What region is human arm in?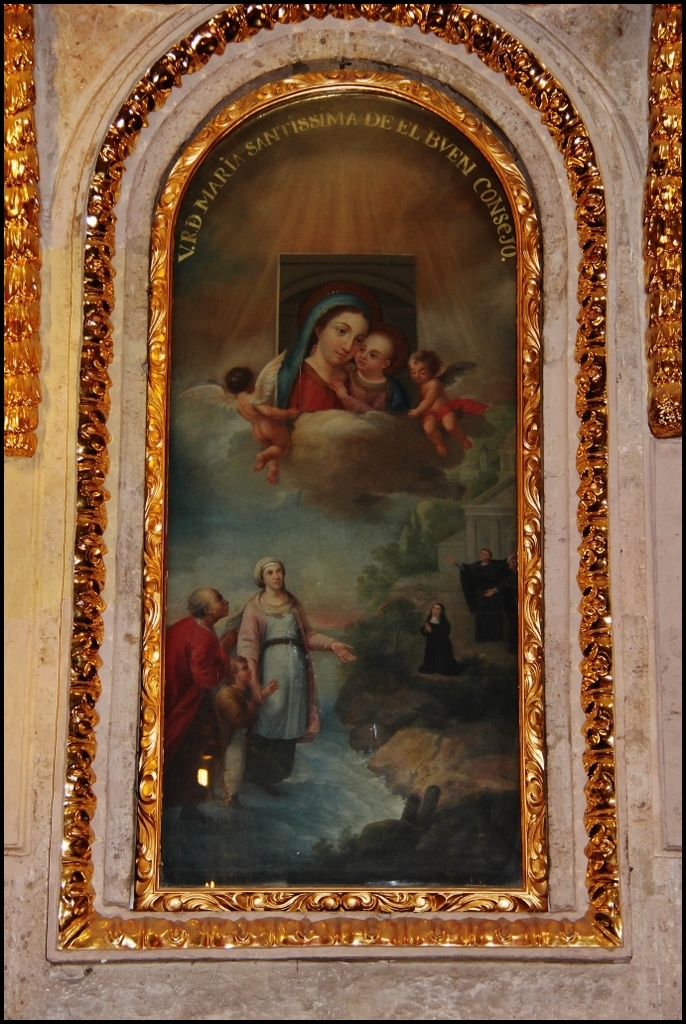
BBox(419, 617, 431, 642).
